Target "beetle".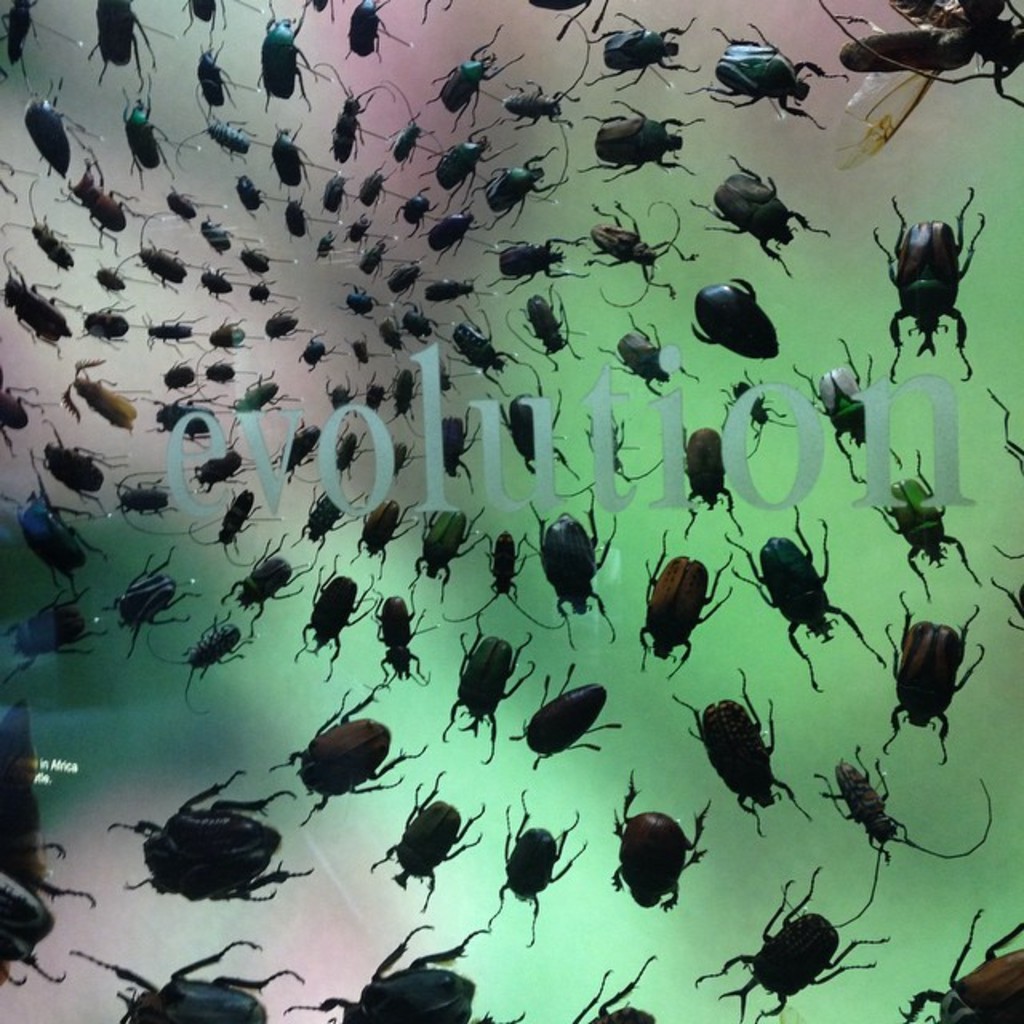
Target region: left=405, top=506, right=485, bottom=584.
